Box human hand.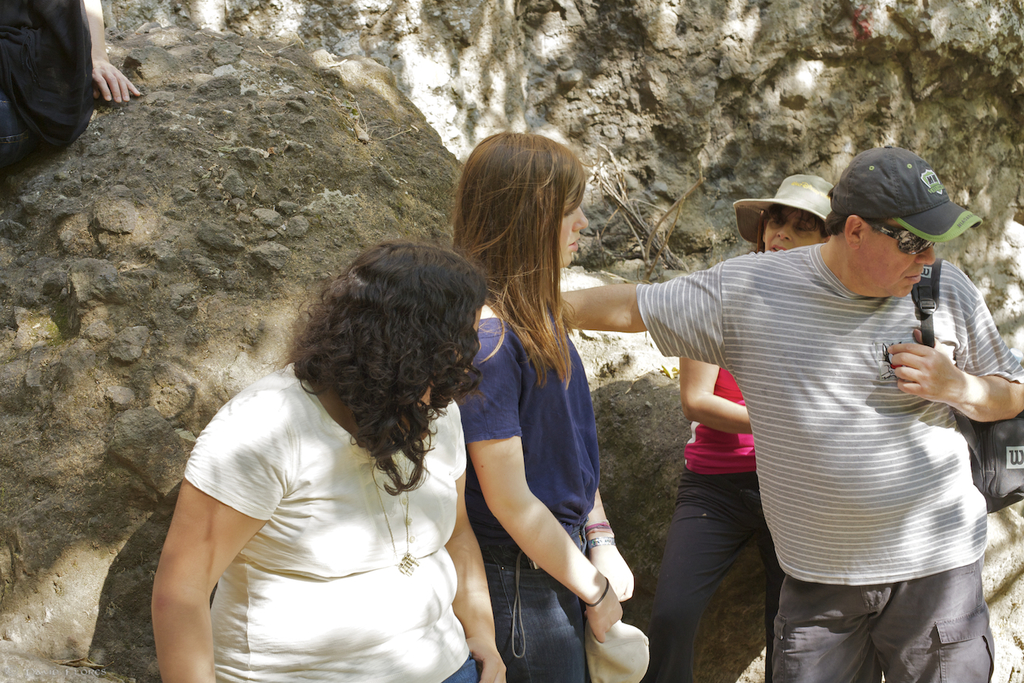
<region>584, 576, 624, 644</region>.
